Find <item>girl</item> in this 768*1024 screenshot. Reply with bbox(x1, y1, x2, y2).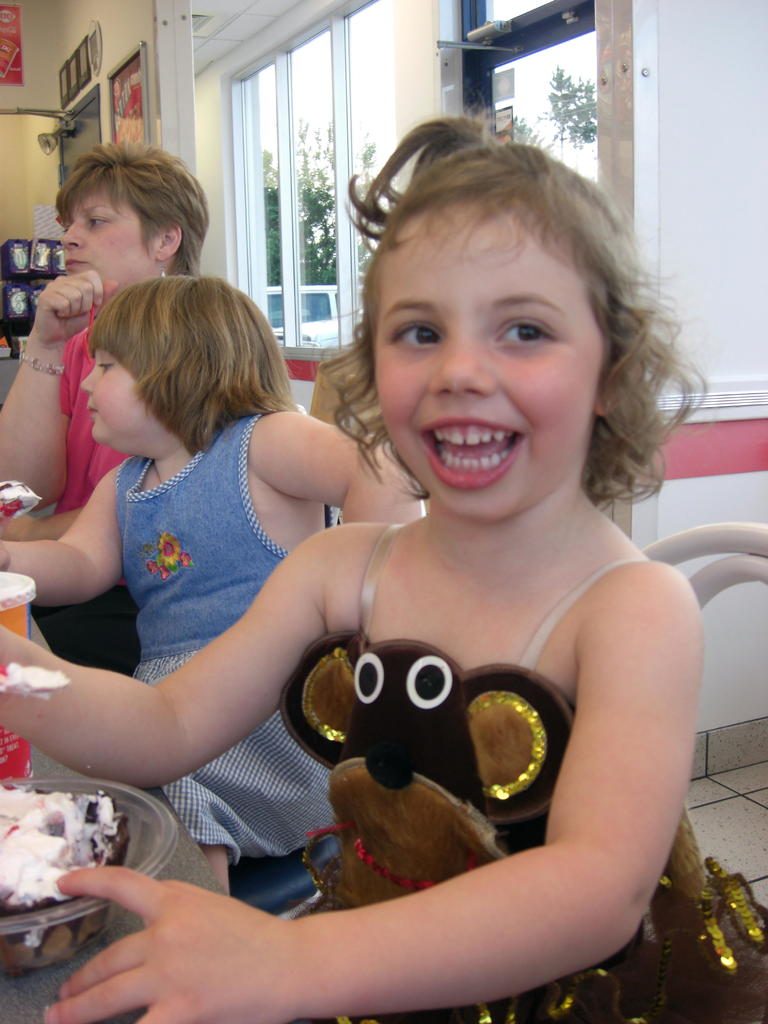
bbox(3, 274, 422, 898).
